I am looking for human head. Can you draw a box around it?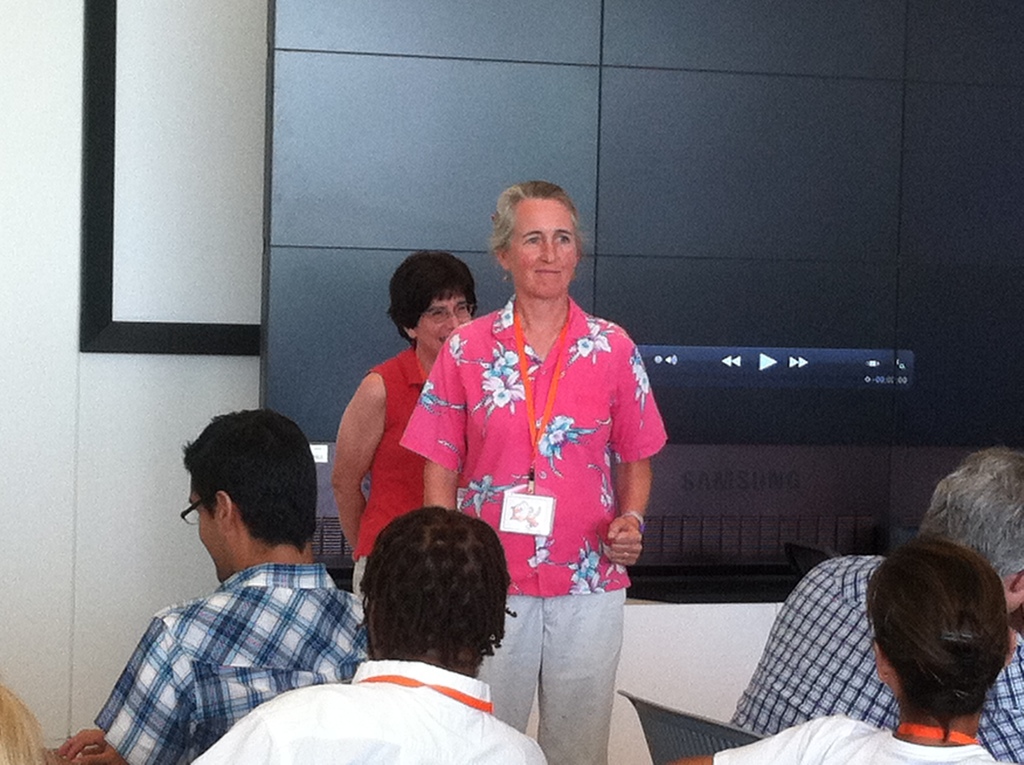
Sure, the bounding box is 880/548/1018/742.
